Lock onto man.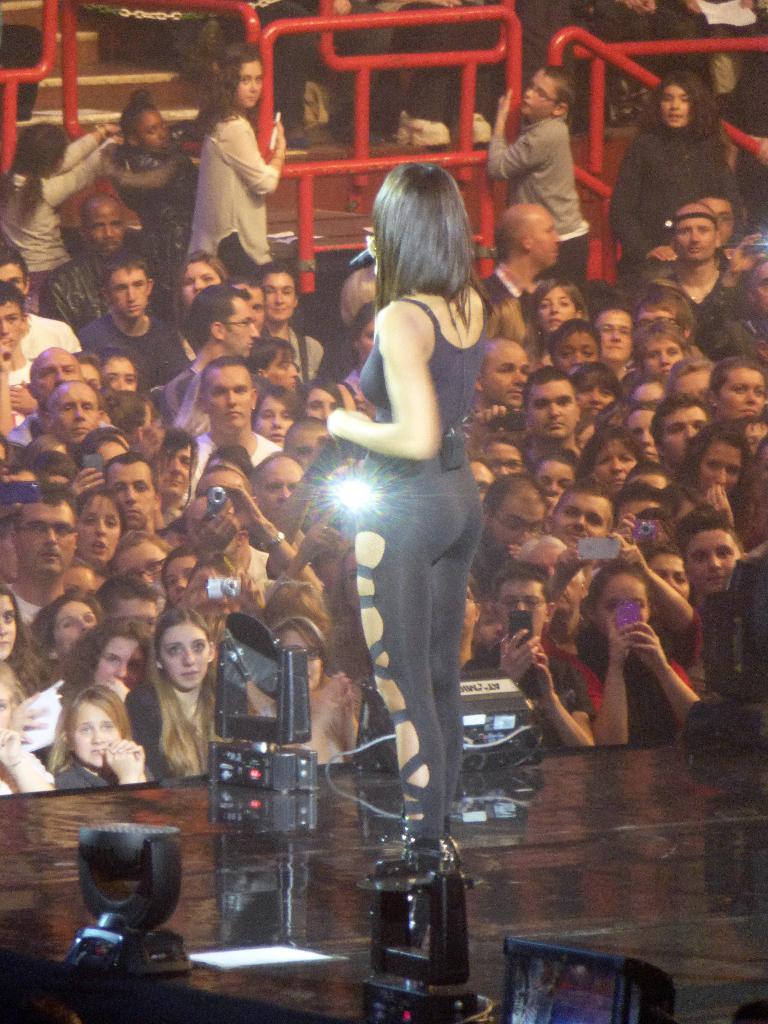
Locked: pyautogui.locateOnScreen(515, 369, 602, 475).
